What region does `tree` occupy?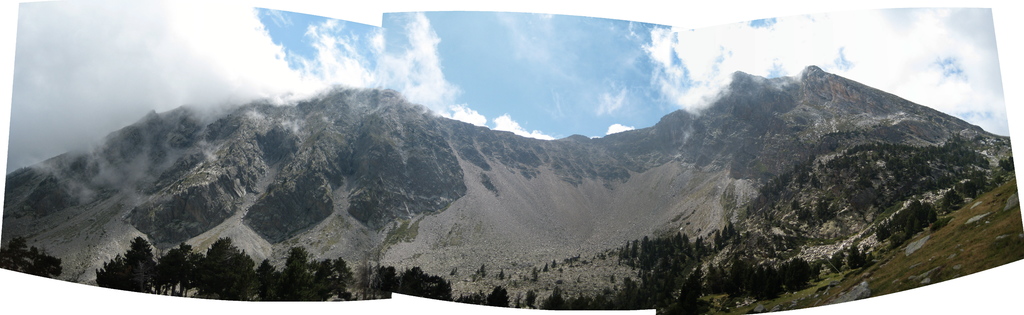
x1=92, y1=250, x2=132, y2=291.
